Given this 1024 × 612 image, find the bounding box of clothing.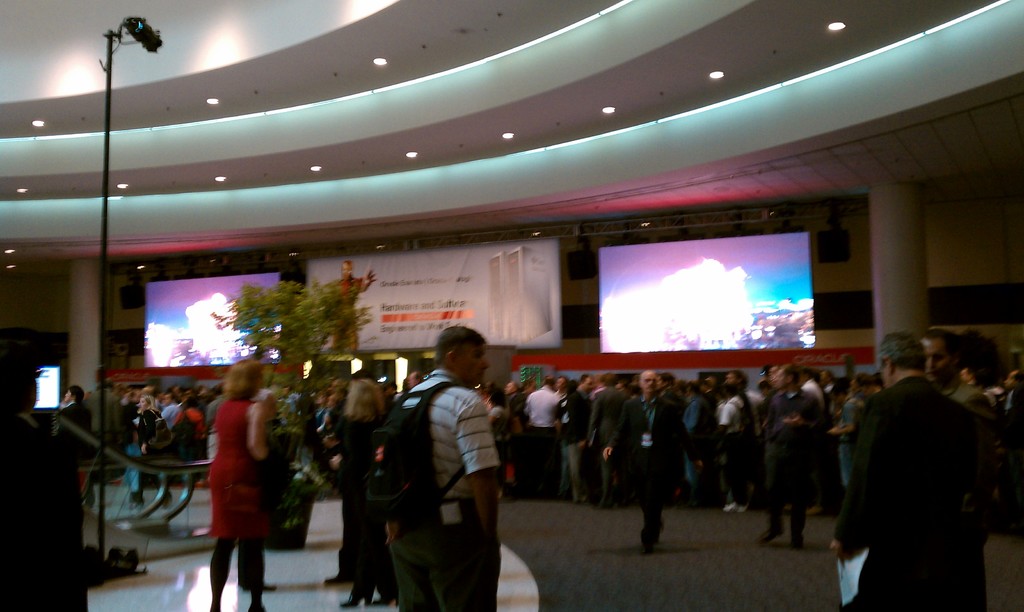
397, 370, 504, 611.
